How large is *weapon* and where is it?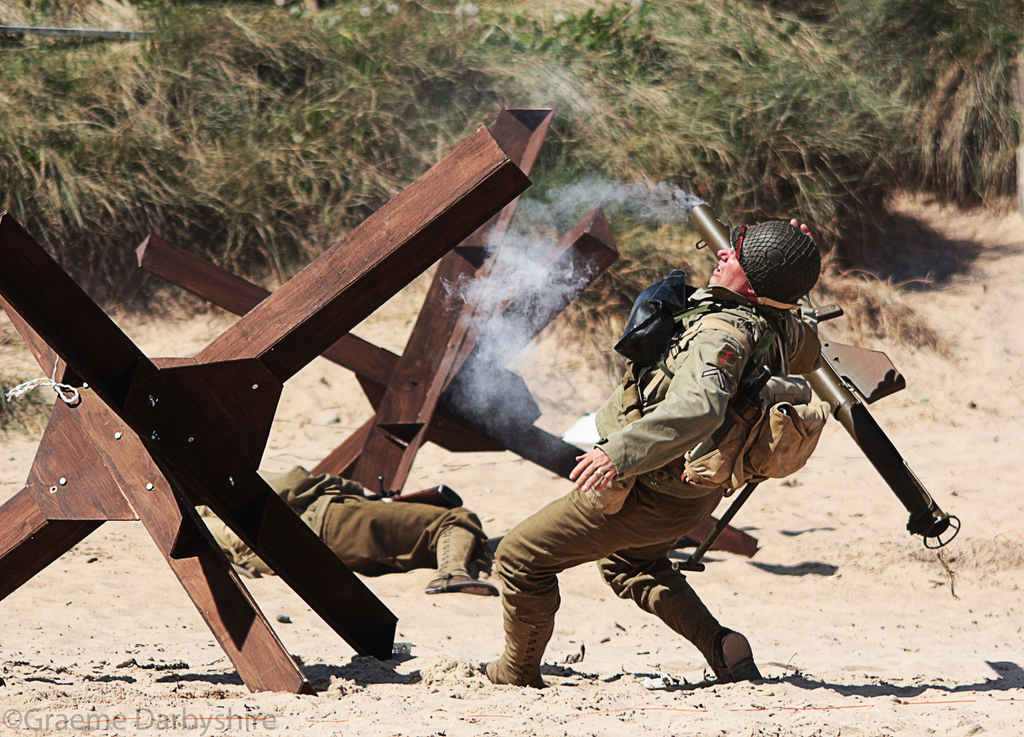
Bounding box: BBox(684, 199, 969, 558).
